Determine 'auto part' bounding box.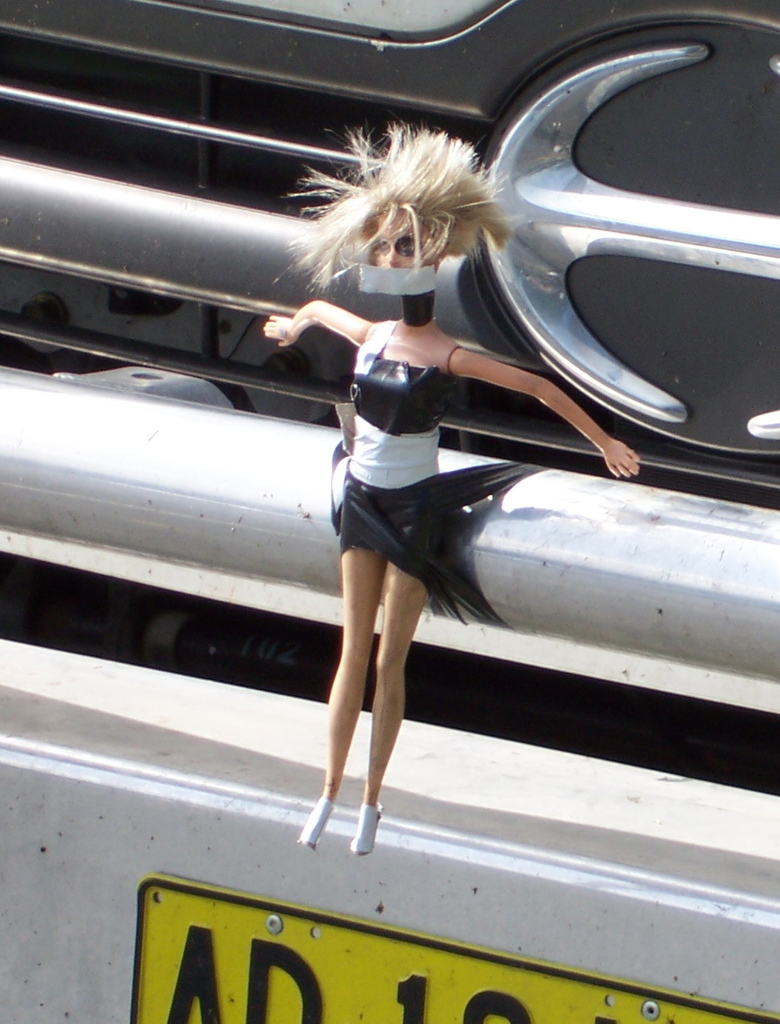
Determined: rect(0, 0, 779, 1021).
